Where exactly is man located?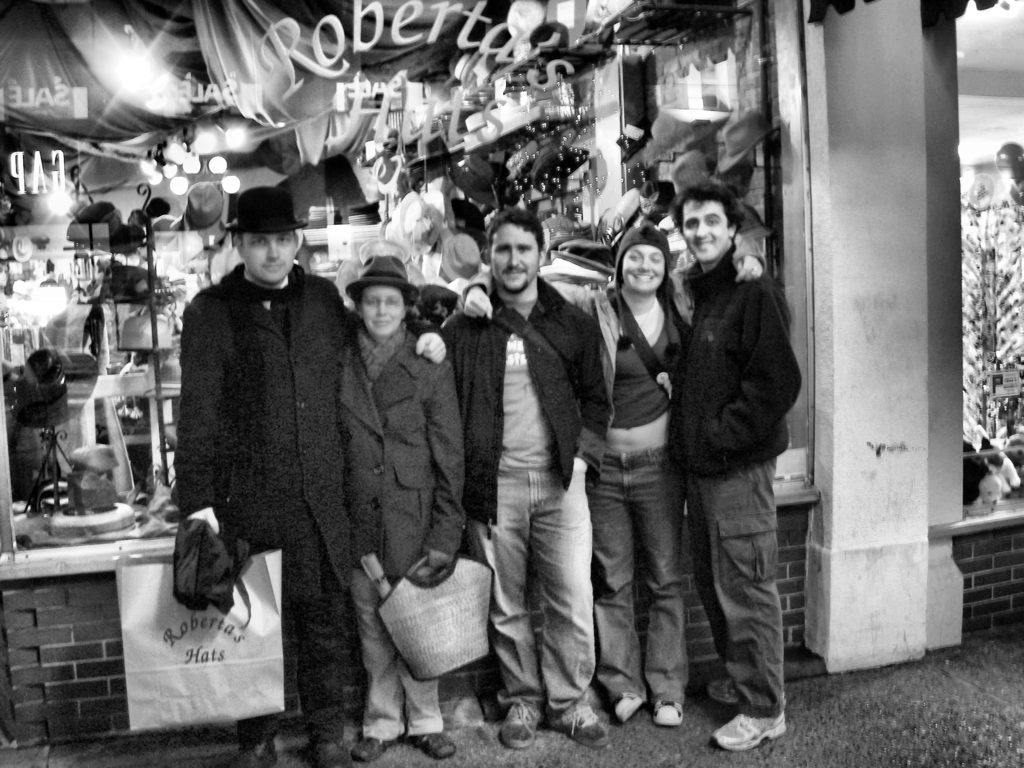
Its bounding box is <bbox>442, 209, 614, 749</bbox>.
